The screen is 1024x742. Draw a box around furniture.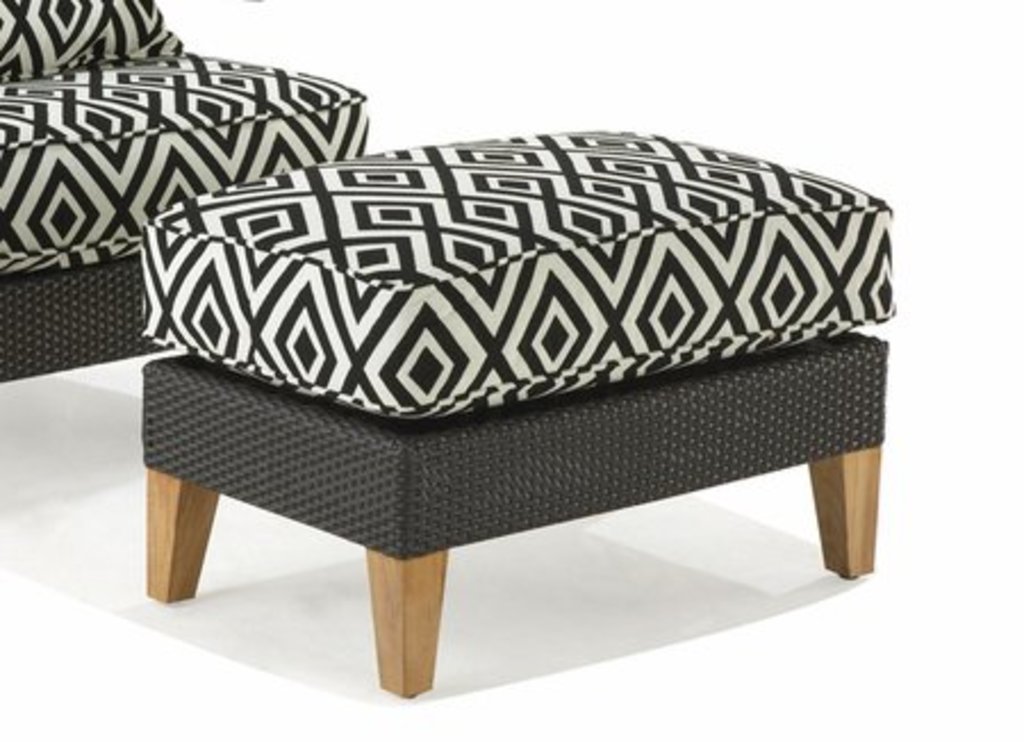
box(141, 125, 899, 699).
